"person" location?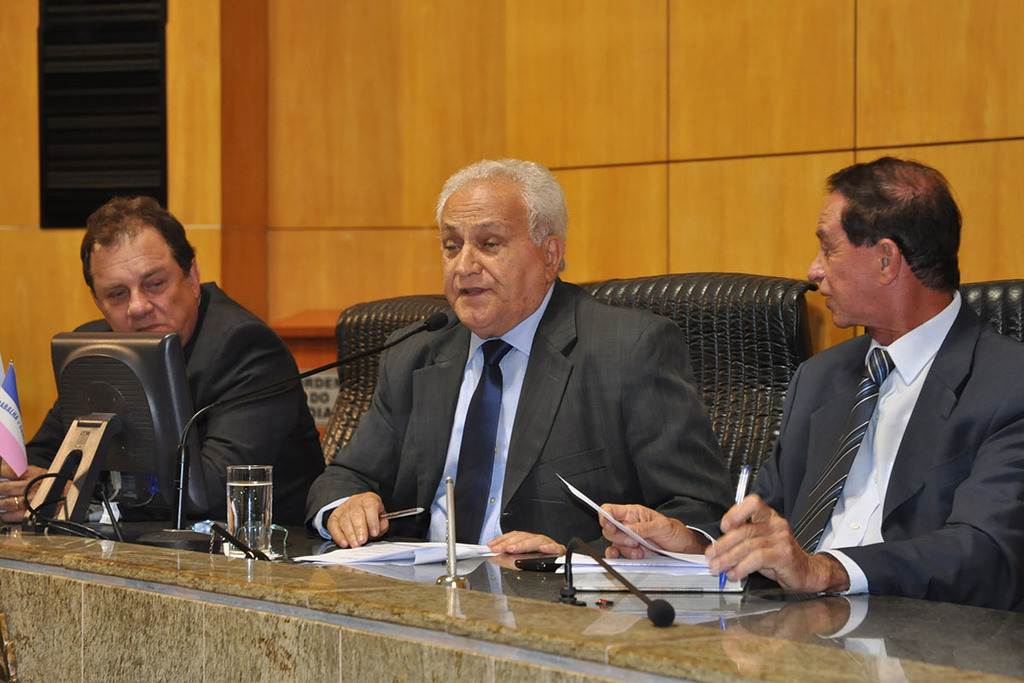
crop(0, 197, 330, 525)
